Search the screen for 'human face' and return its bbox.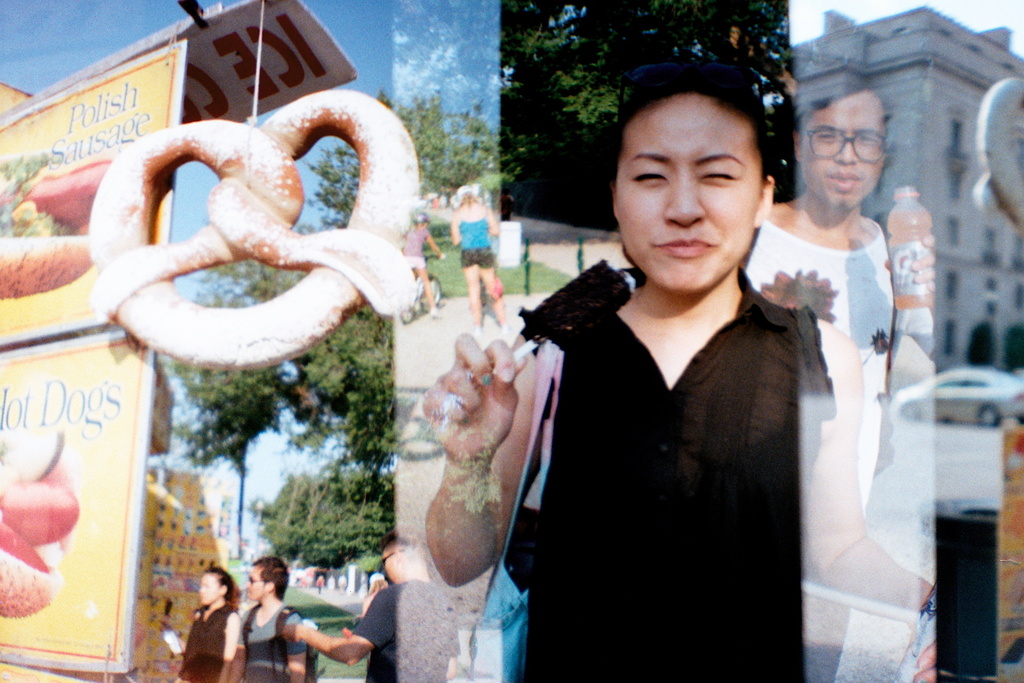
Found: (left=612, top=94, right=764, bottom=290).
